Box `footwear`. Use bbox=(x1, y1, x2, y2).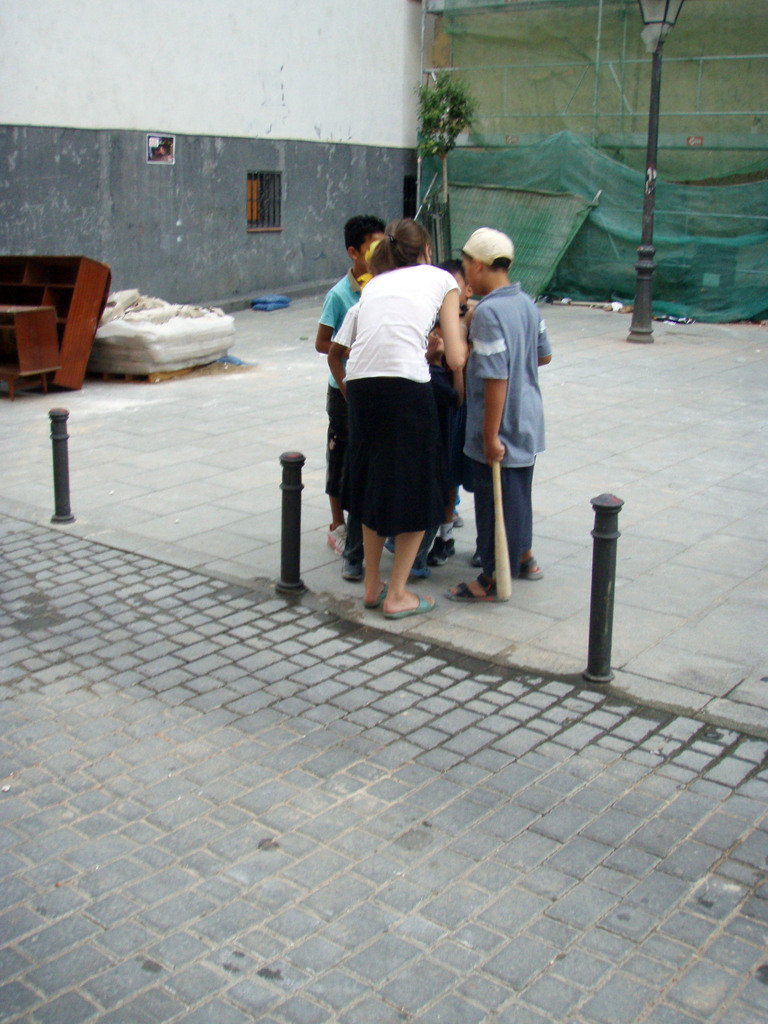
bbox=(363, 580, 391, 609).
